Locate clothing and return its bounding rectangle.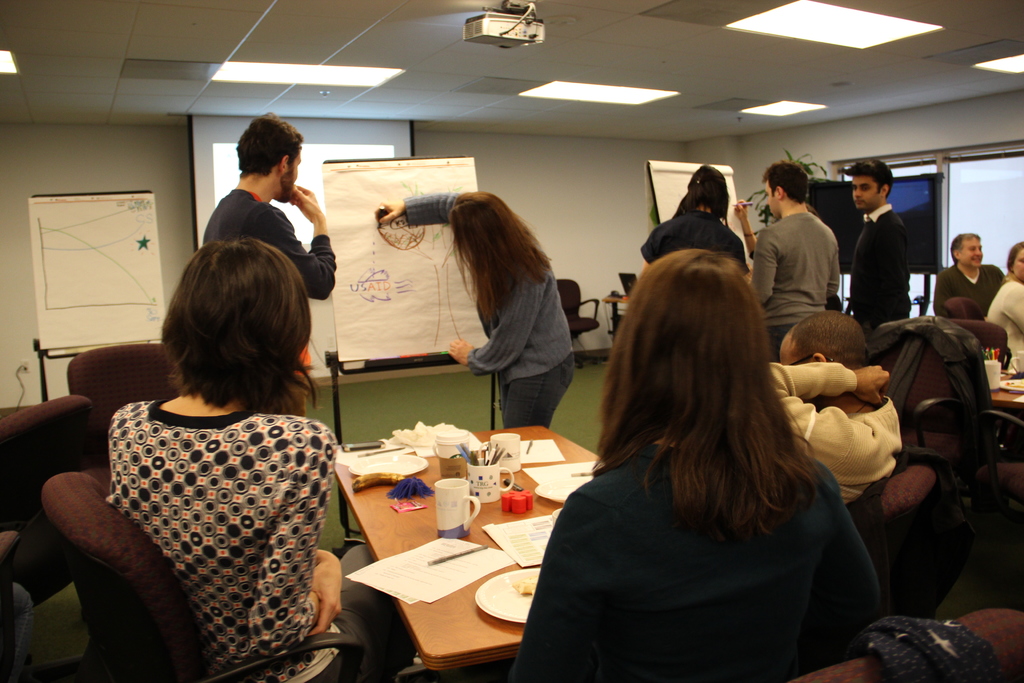
(403, 199, 573, 419).
